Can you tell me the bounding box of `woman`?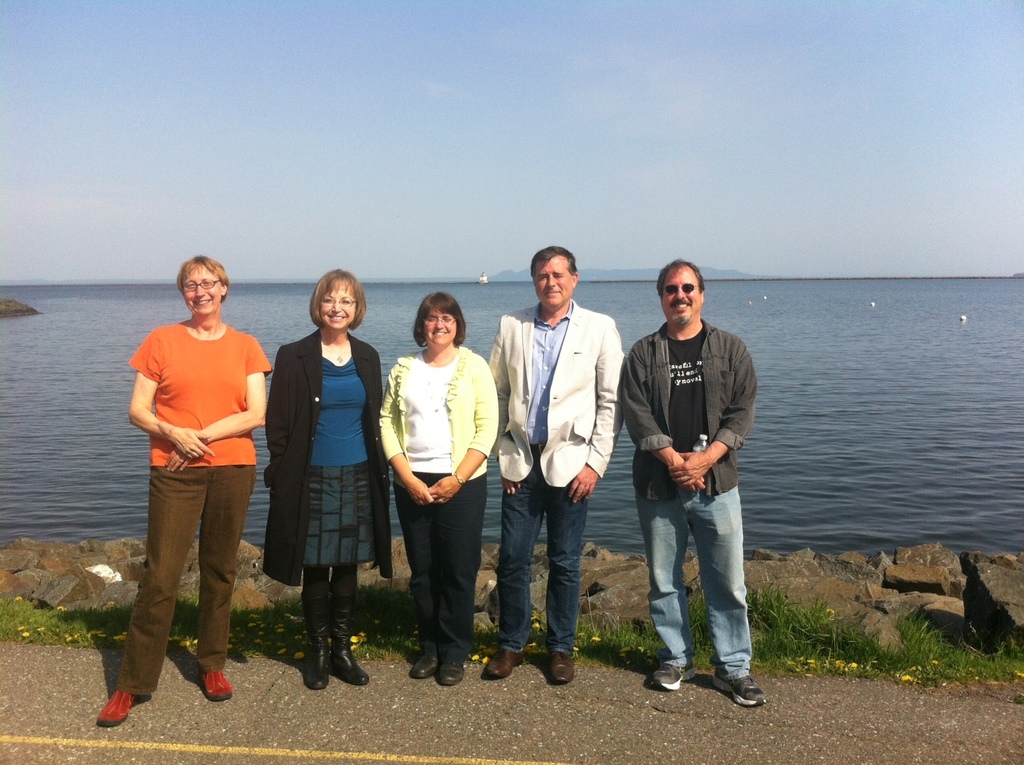
{"x1": 382, "y1": 292, "x2": 496, "y2": 690}.
